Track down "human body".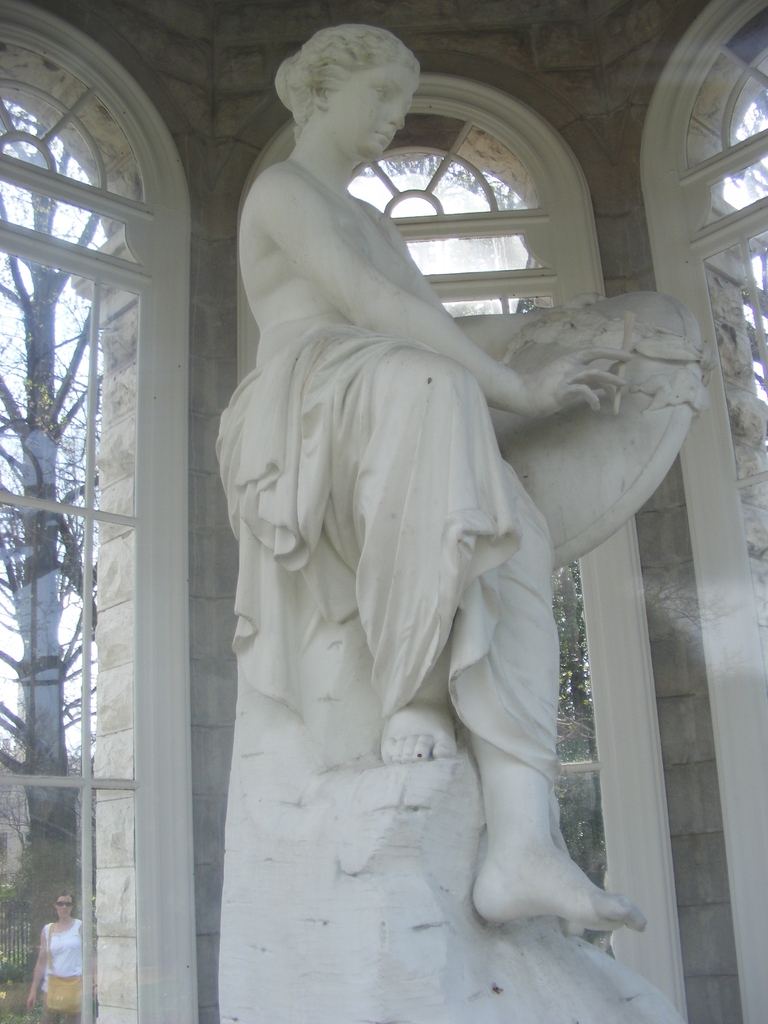
Tracked to bbox(220, 84, 597, 935).
